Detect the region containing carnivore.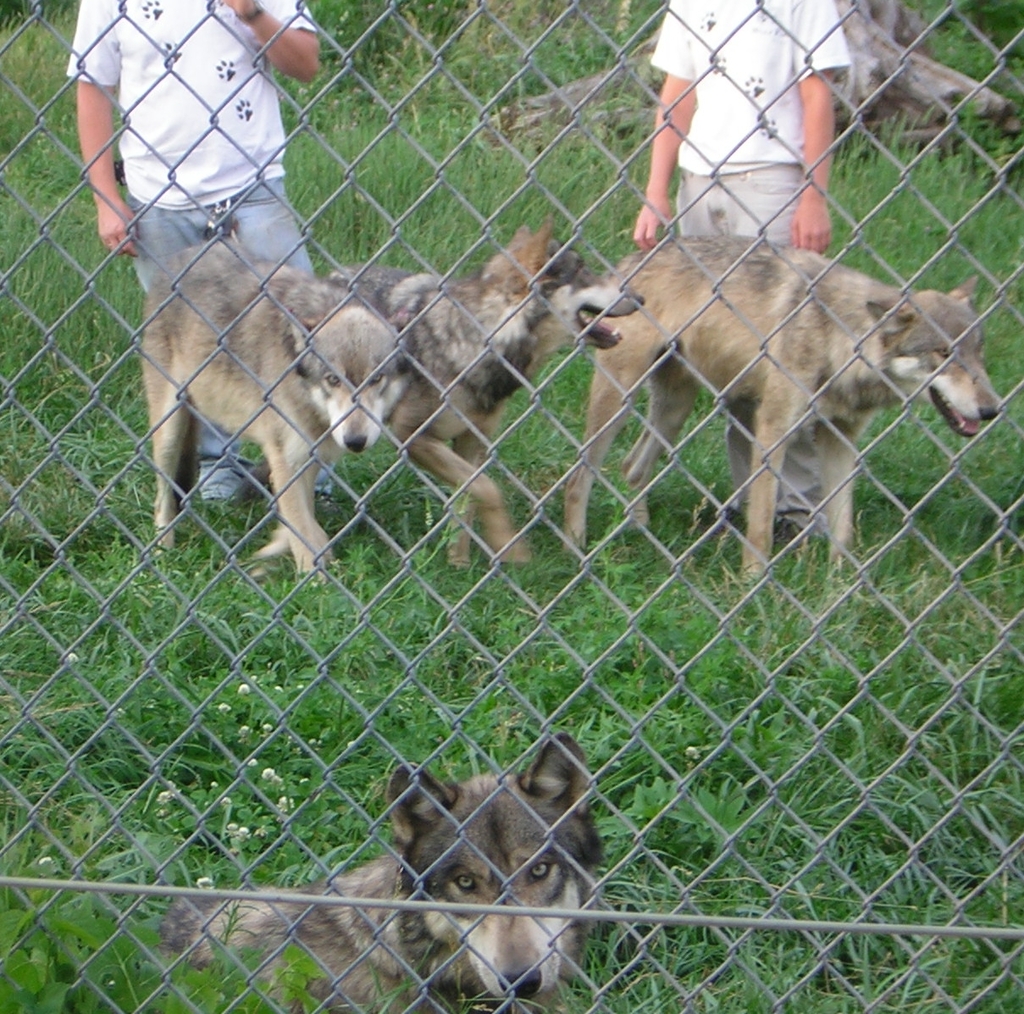
box=[623, 0, 858, 247].
